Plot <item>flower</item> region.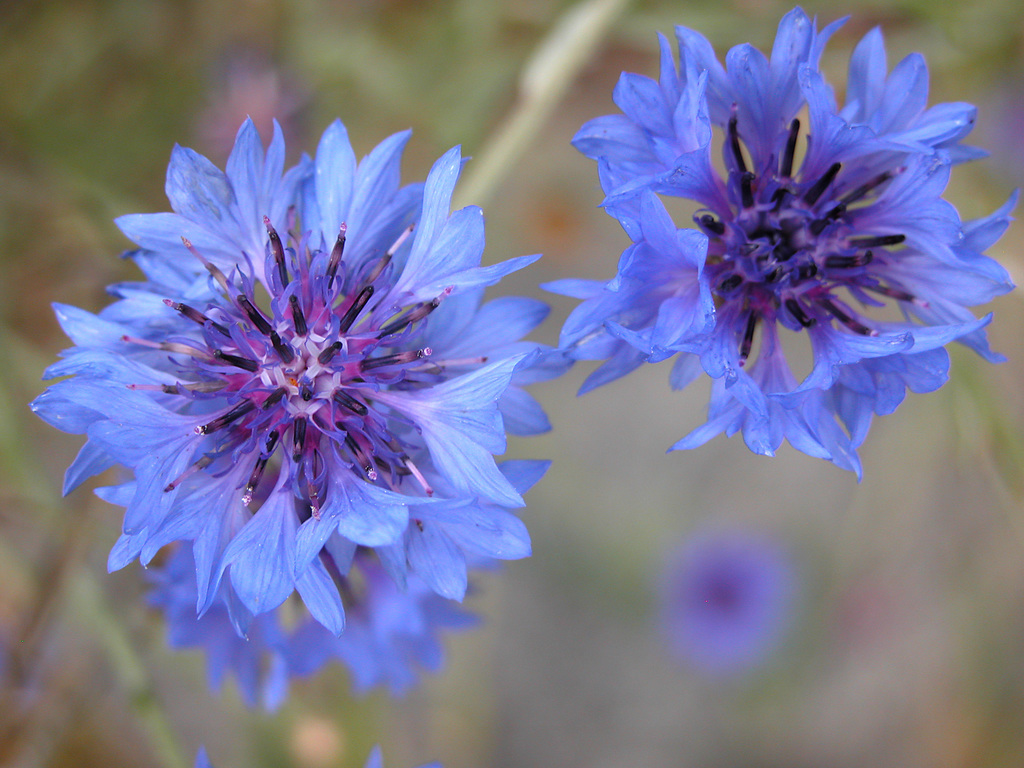
Plotted at <box>557,6,1023,492</box>.
